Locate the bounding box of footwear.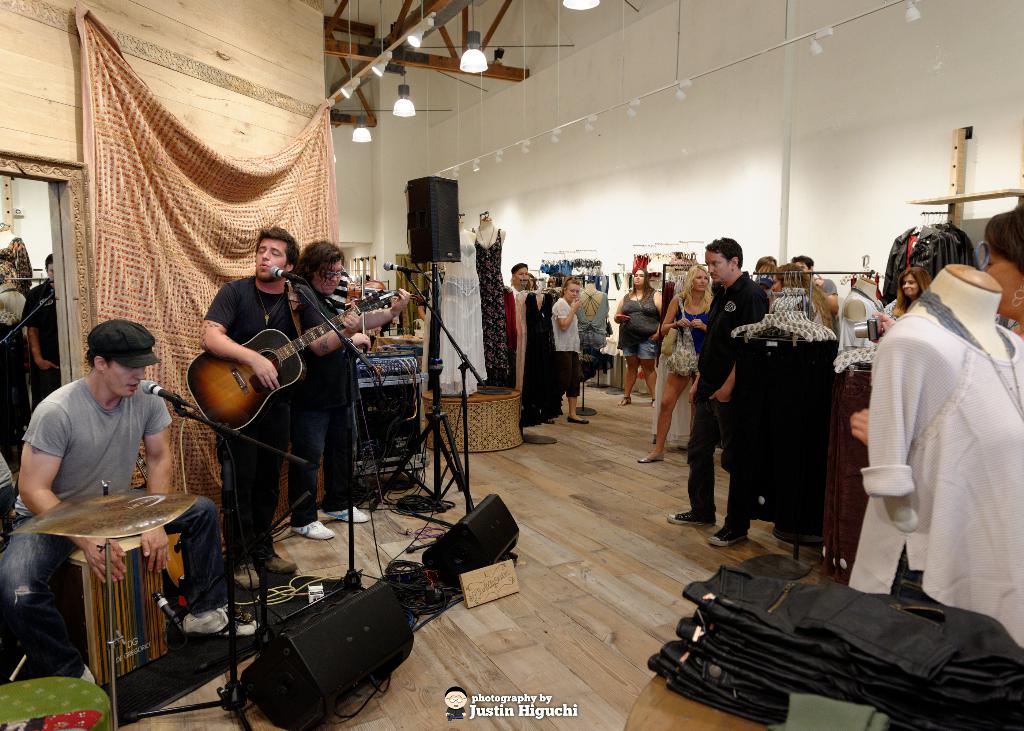
Bounding box: box=[324, 506, 371, 525].
